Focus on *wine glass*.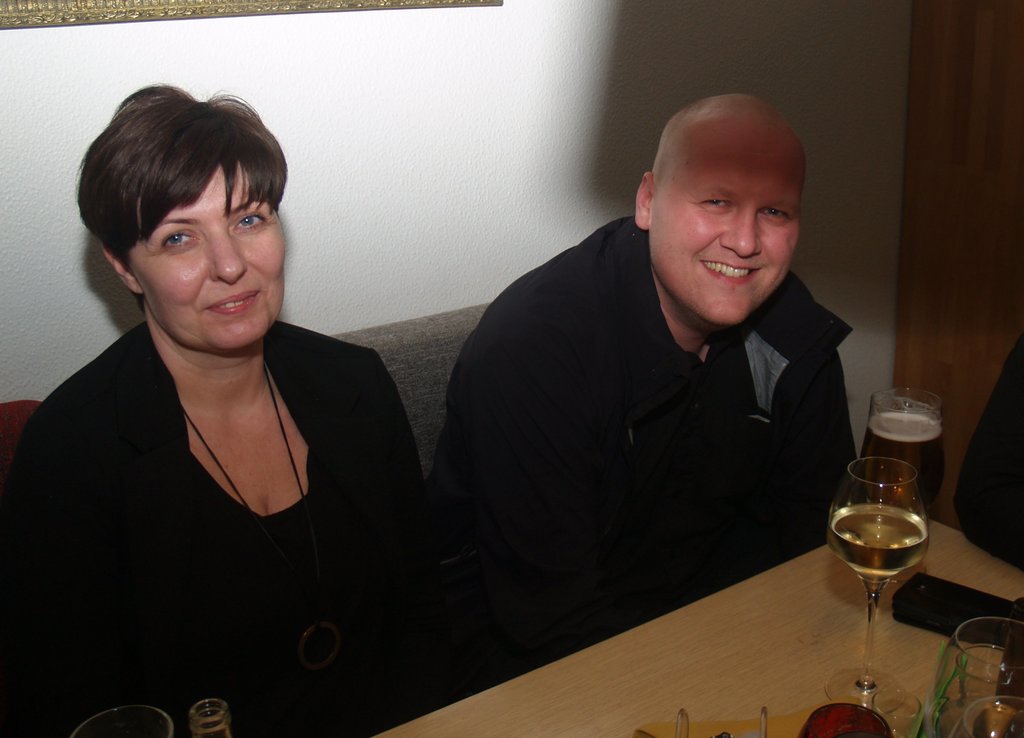
Focused at 826,453,930,704.
